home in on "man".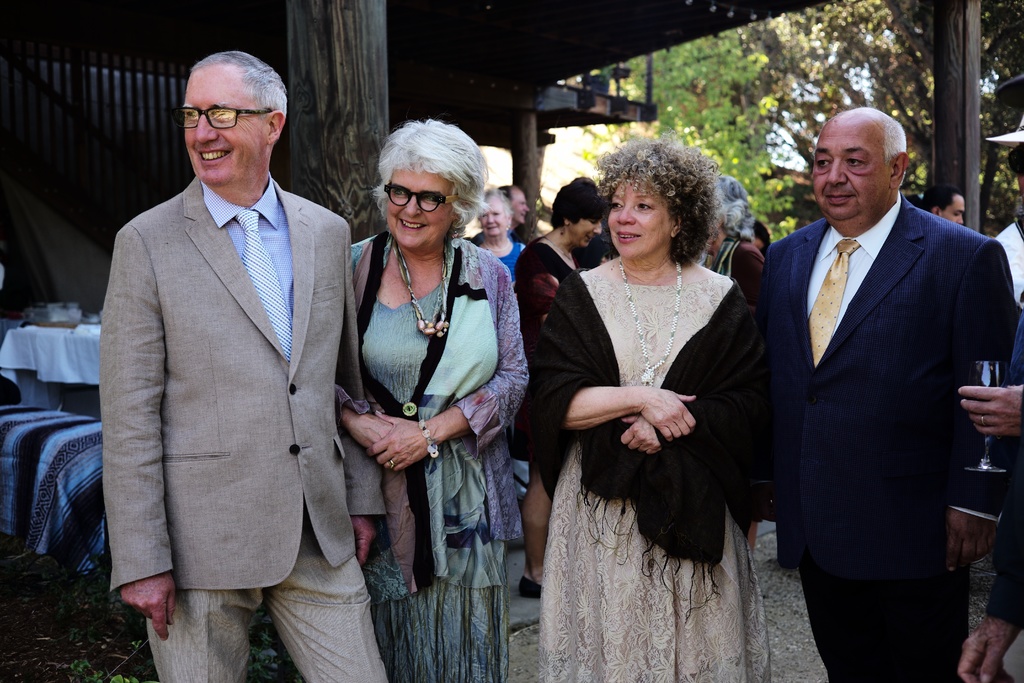
Homed in at detection(913, 184, 966, 226).
